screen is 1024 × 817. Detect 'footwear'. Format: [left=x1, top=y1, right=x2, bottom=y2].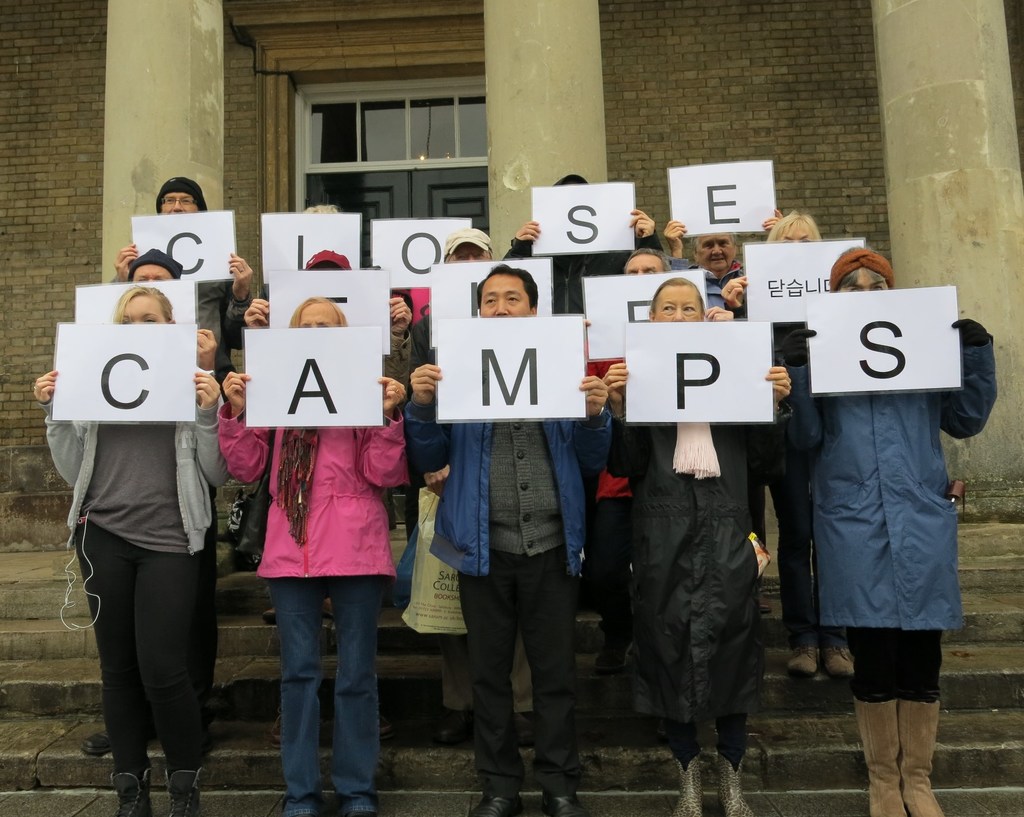
[left=820, top=645, right=854, bottom=679].
